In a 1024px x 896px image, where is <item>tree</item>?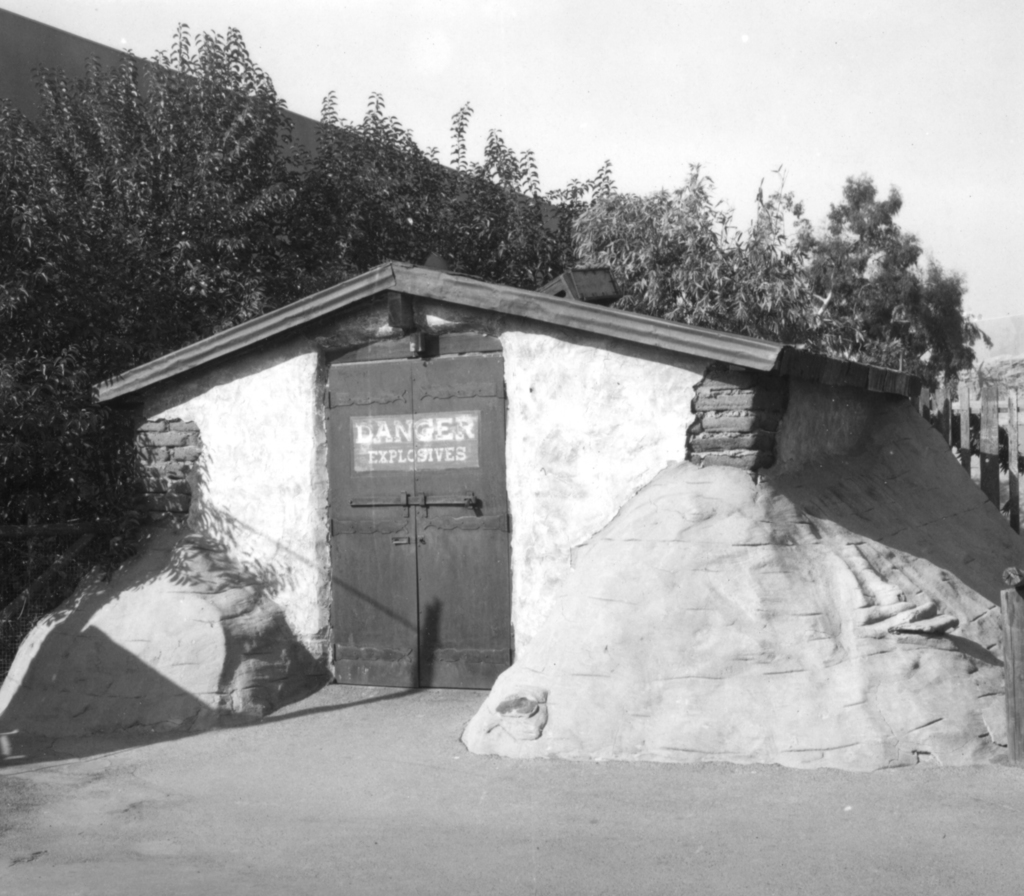
<box>564,162,858,348</box>.
